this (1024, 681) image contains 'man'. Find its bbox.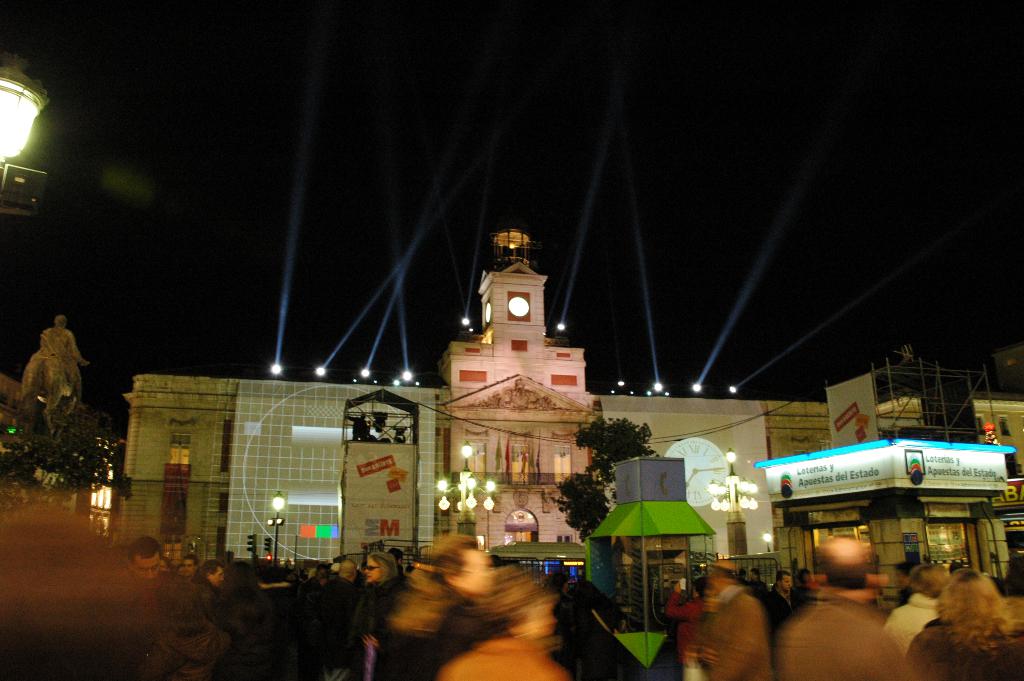
BBox(175, 562, 181, 575).
